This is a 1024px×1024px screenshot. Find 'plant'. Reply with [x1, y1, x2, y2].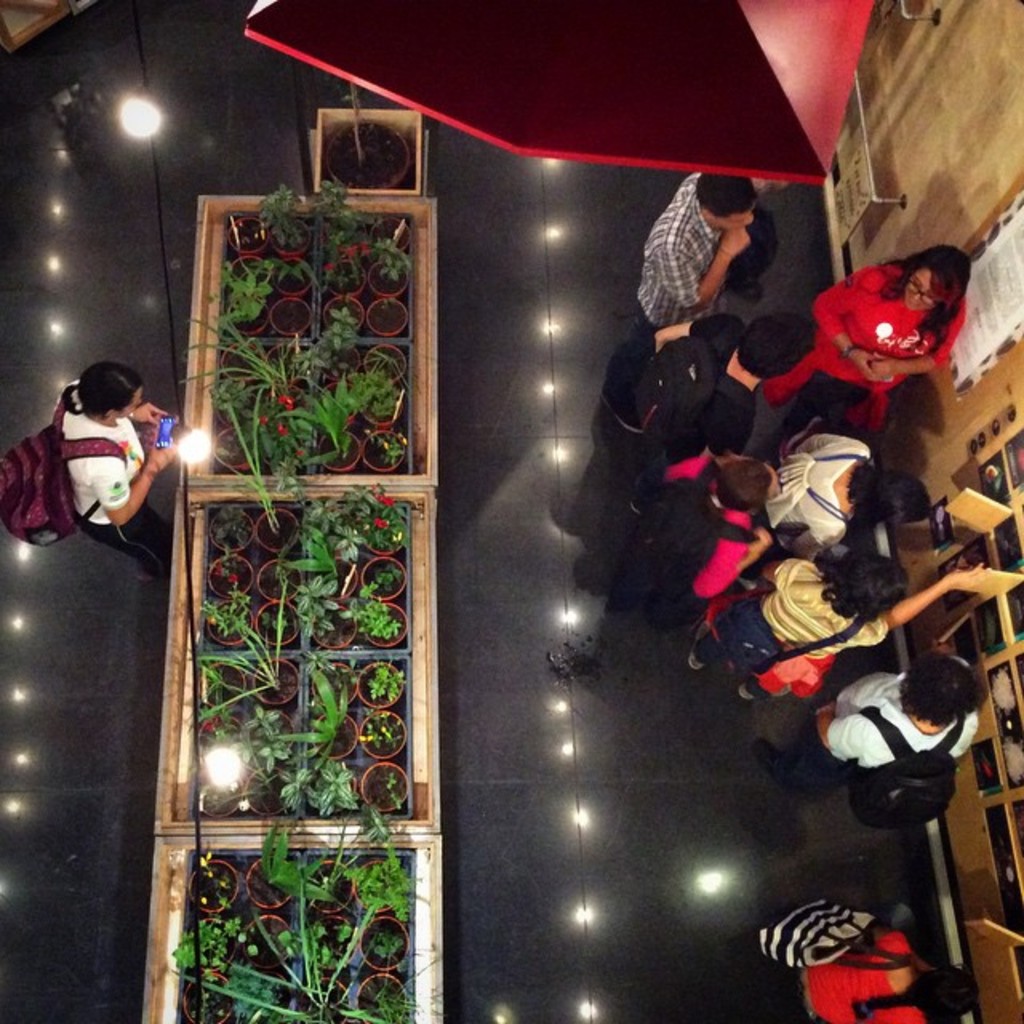
[267, 611, 294, 642].
